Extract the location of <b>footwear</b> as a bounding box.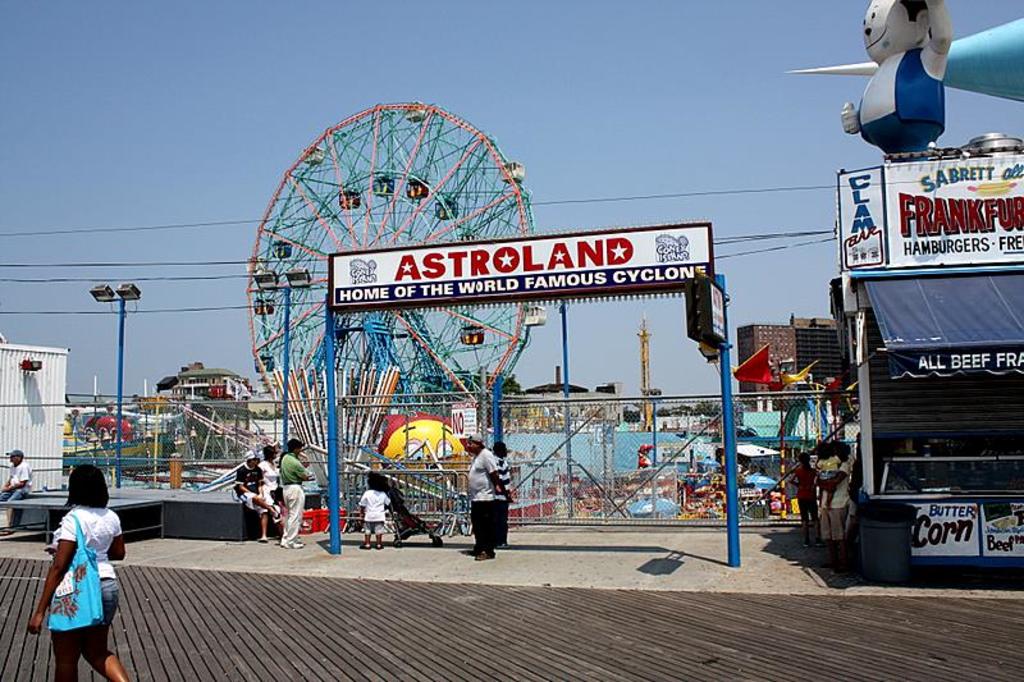
BBox(357, 543, 370, 551).
